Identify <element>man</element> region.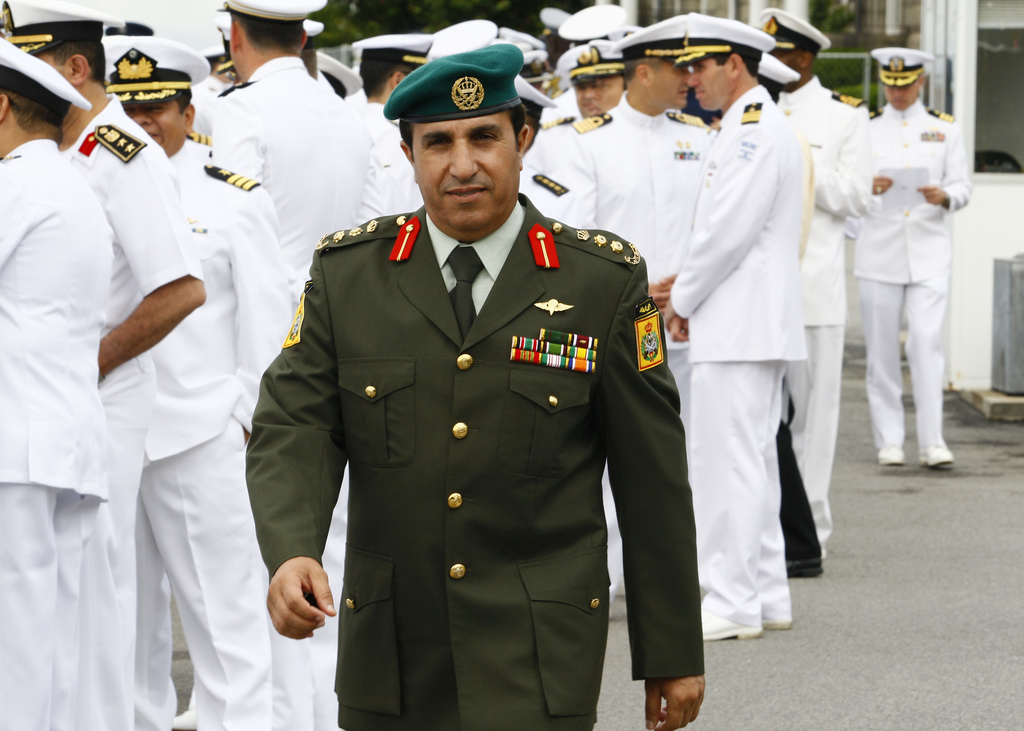
Region: box=[0, 0, 972, 730].
